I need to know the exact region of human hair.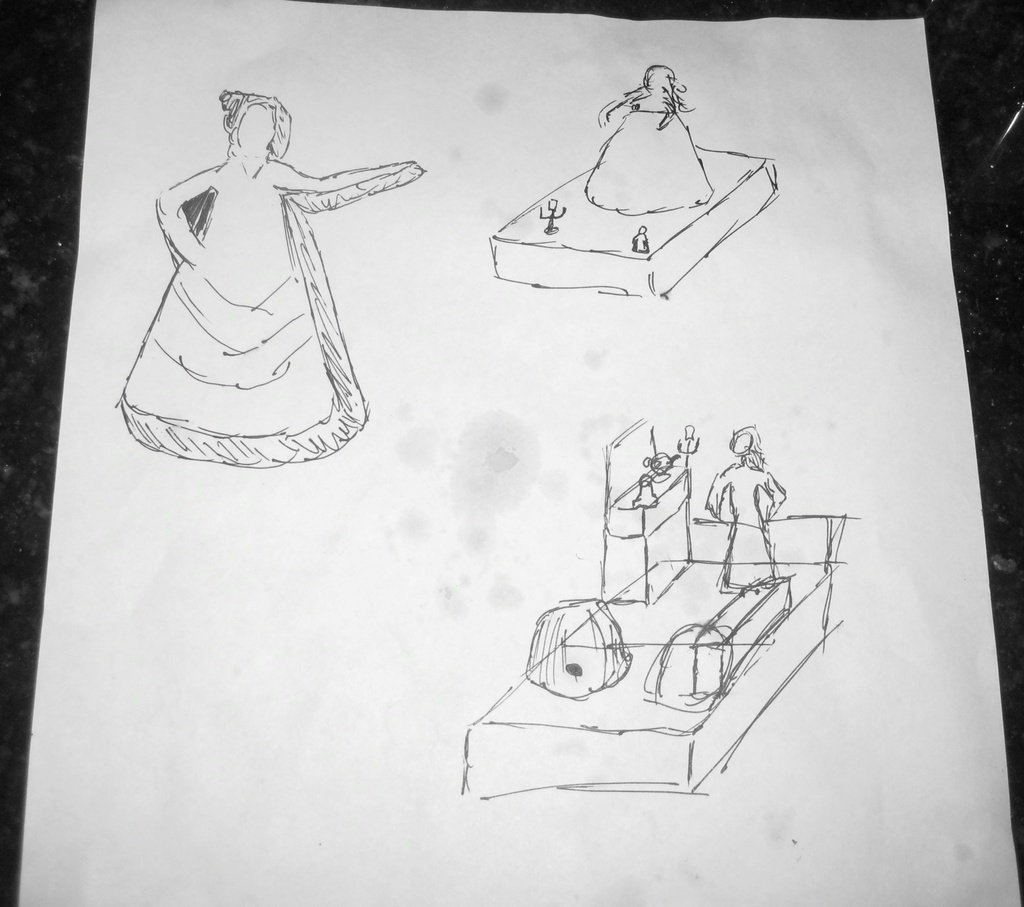
Region: box=[216, 86, 291, 163].
